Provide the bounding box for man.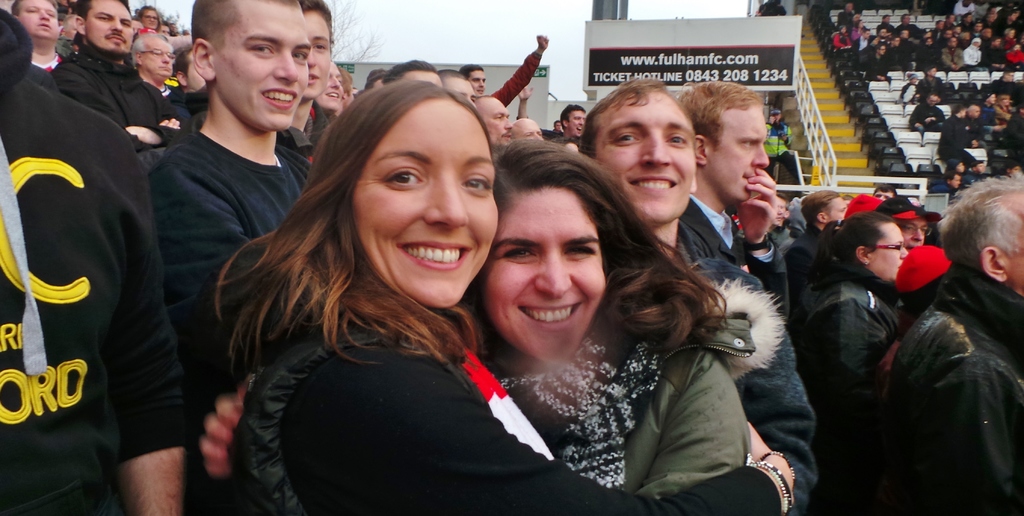
BBox(841, 0, 861, 28).
